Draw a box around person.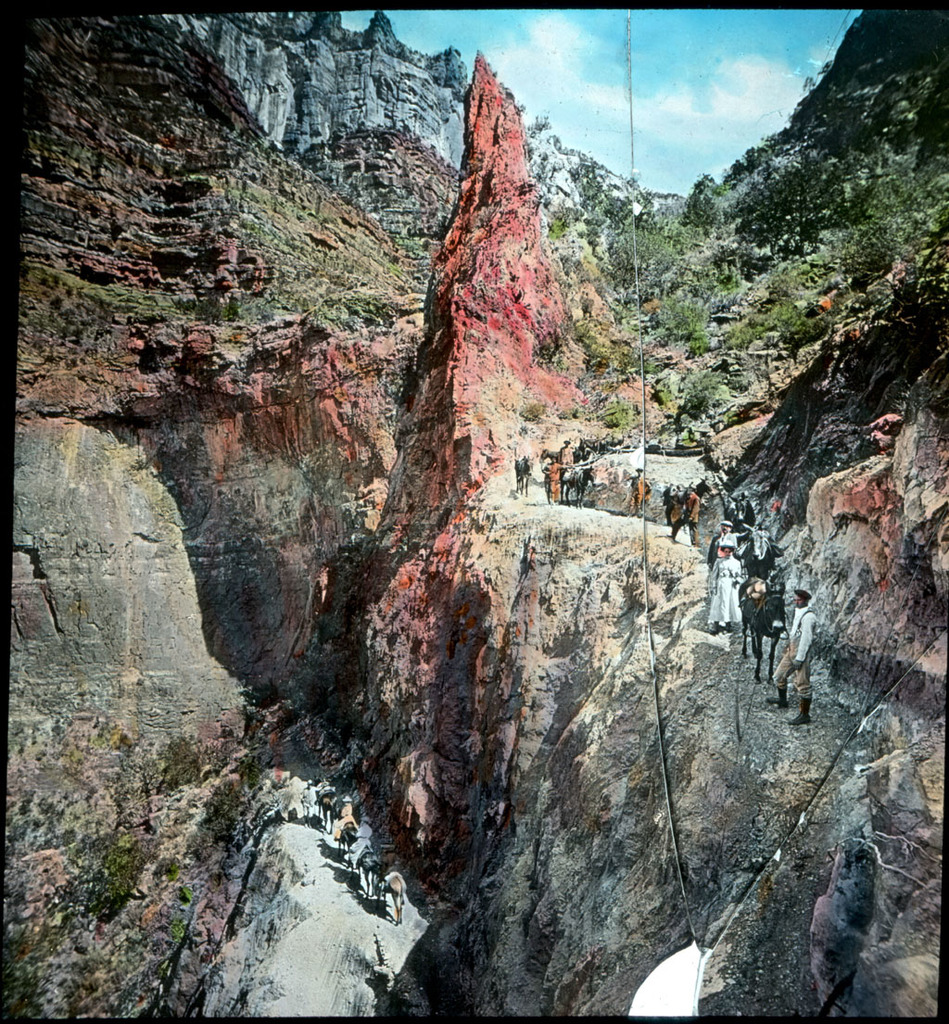
bbox(671, 487, 702, 537).
